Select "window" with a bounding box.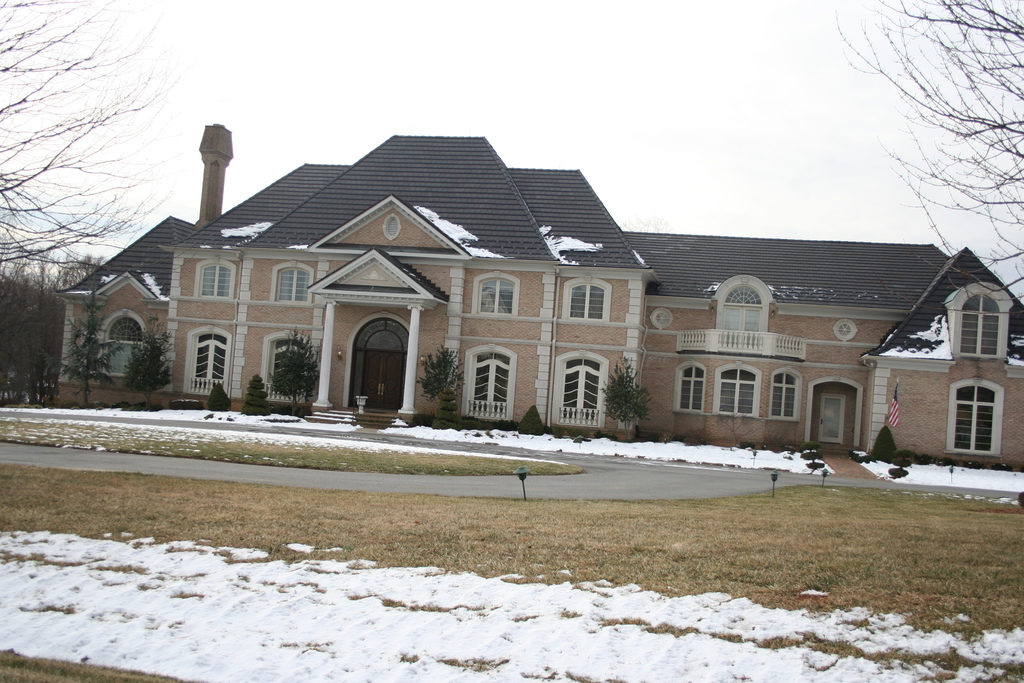
l=193, t=256, r=237, b=299.
